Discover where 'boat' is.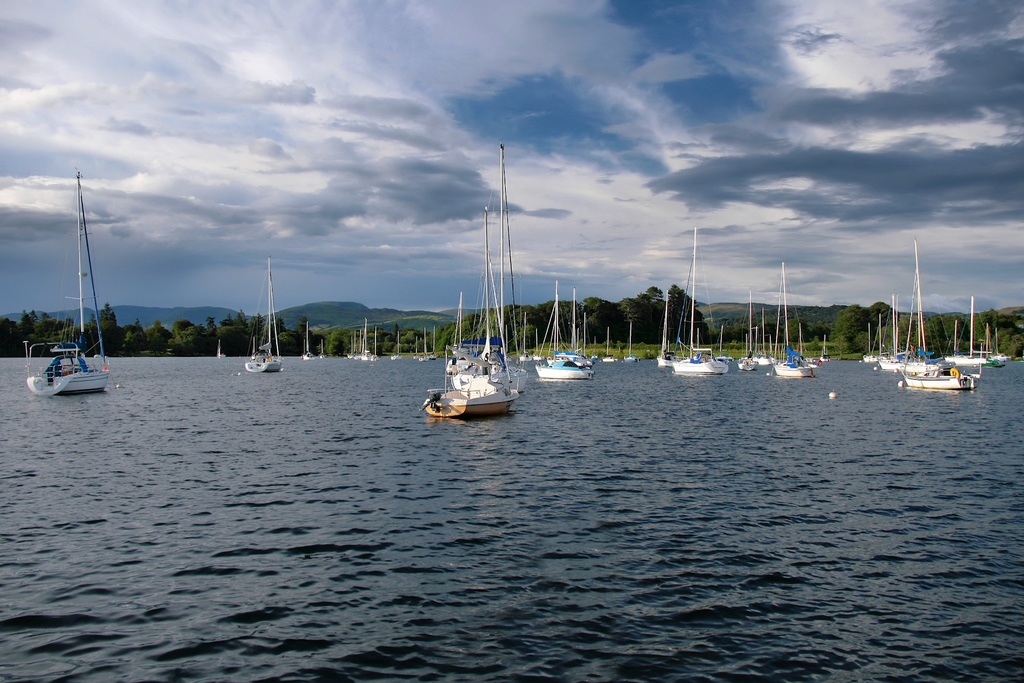
Discovered at locate(243, 262, 282, 377).
